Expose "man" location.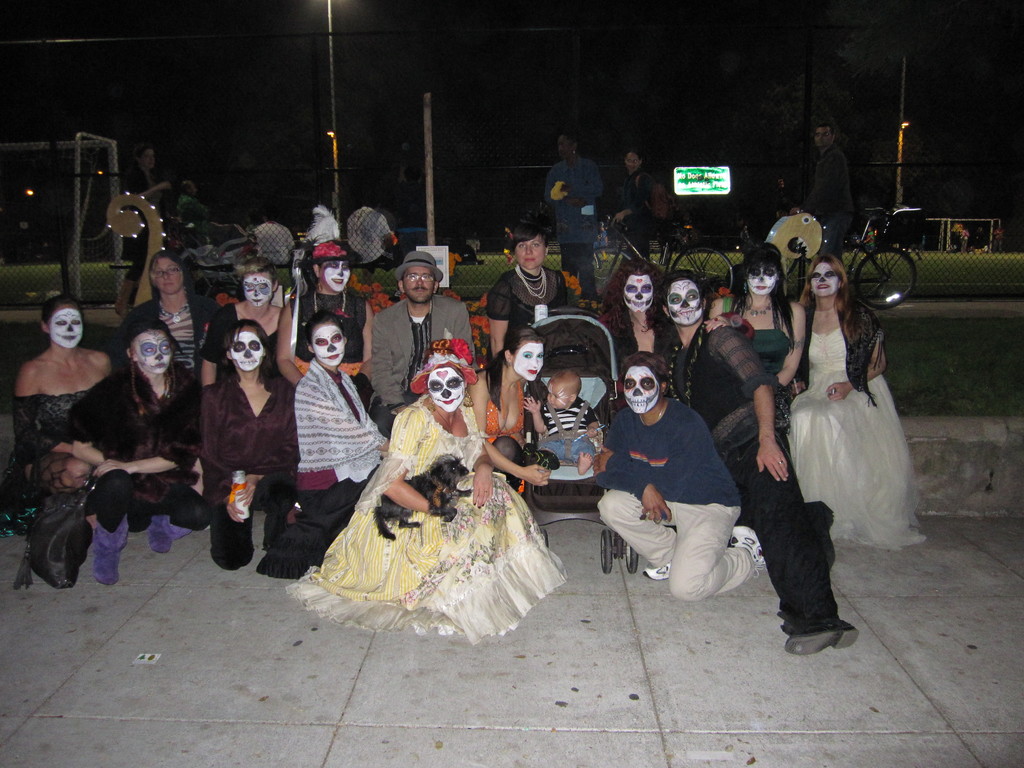
Exposed at <region>789, 124, 856, 266</region>.
